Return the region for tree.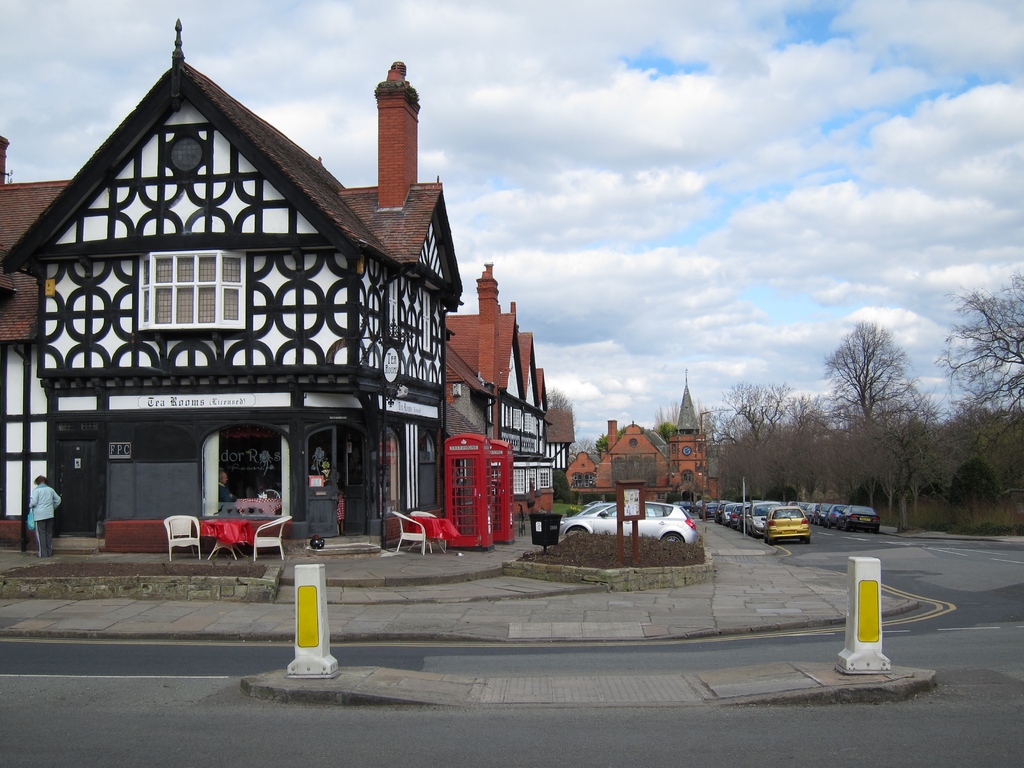
{"left": 595, "top": 420, "right": 623, "bottom": 454}.
